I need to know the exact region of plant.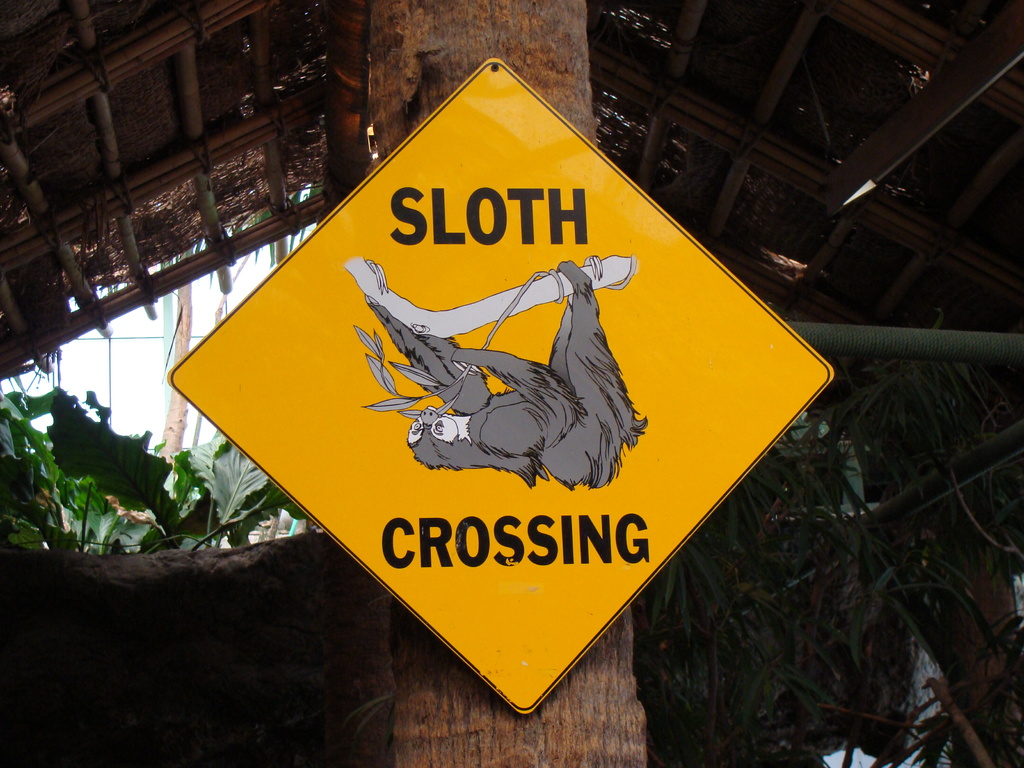
Region: box(349, 267, 566, 418).
